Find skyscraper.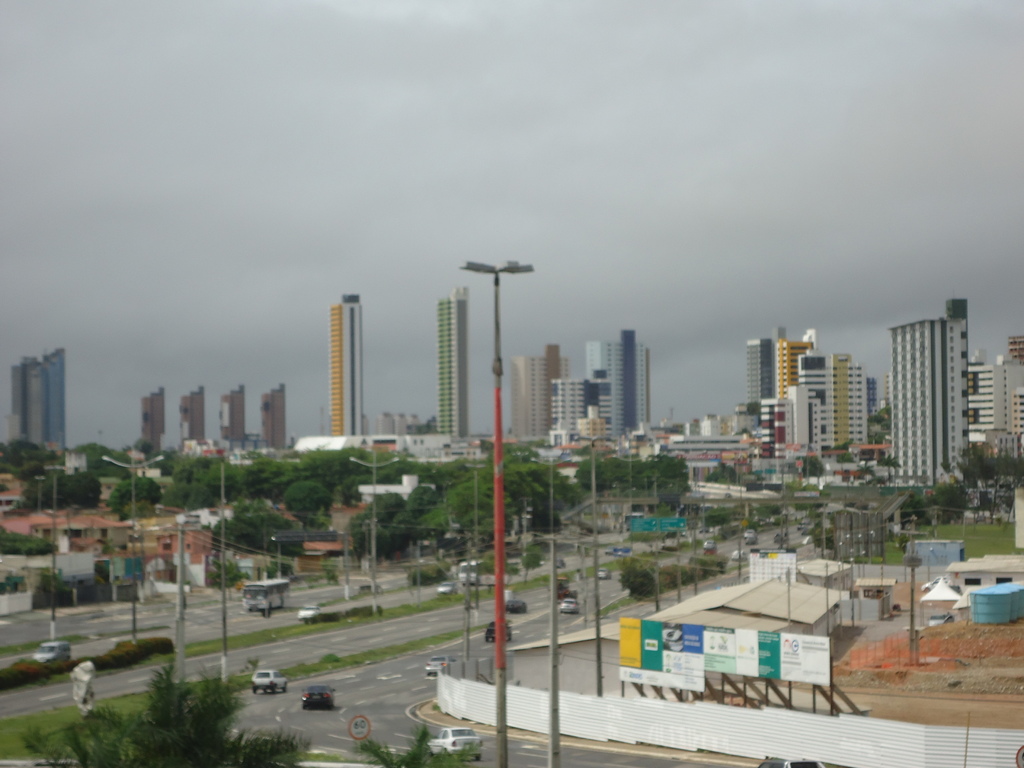
137, 387, 161, 462.
